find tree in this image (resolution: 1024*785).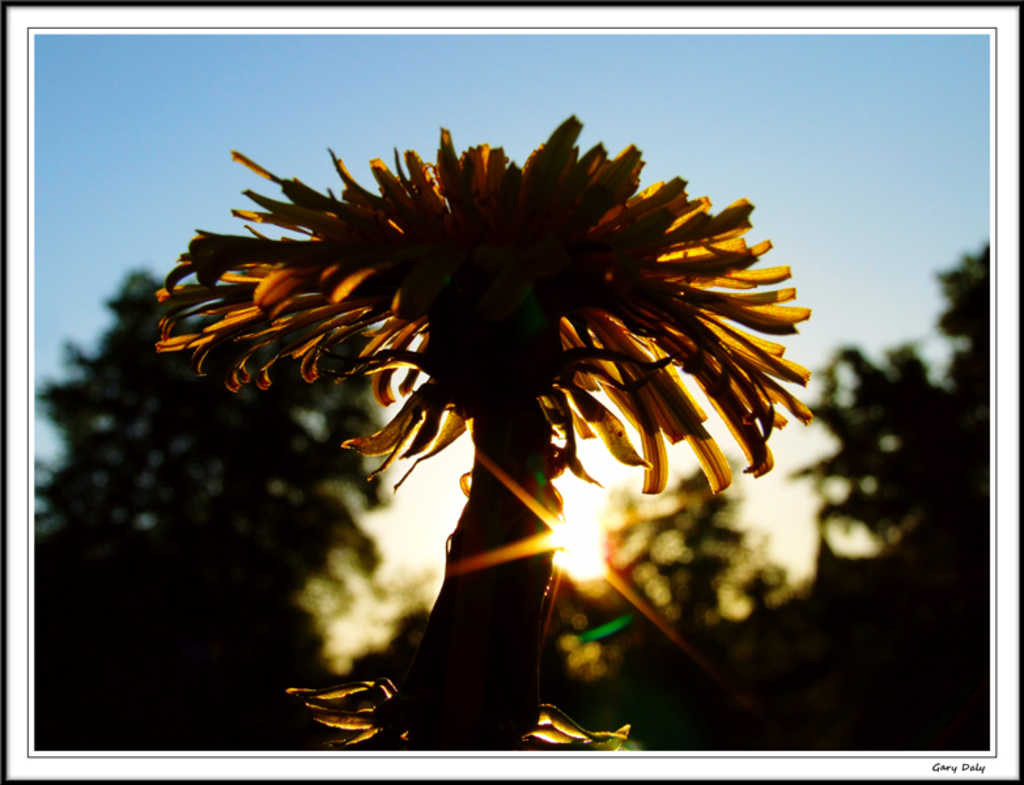
select_region(782, 230, 989, 741).
